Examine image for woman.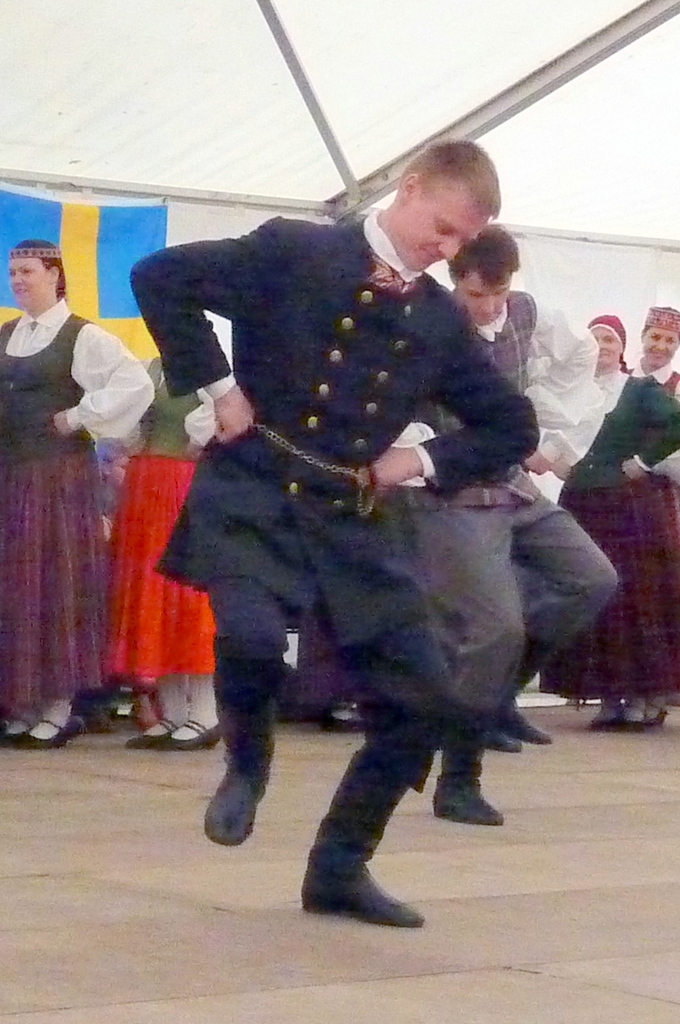
Examination result: crop(0, 233, 152, 762).
